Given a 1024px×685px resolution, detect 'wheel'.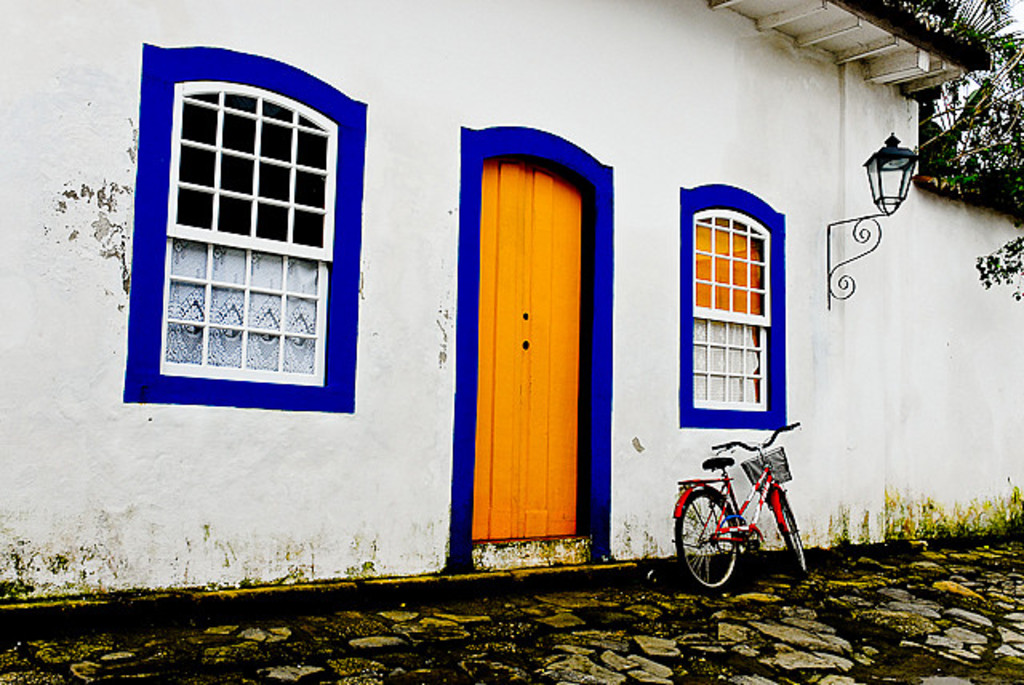
<bbox>776, 496, 810, 578</bbox>.
